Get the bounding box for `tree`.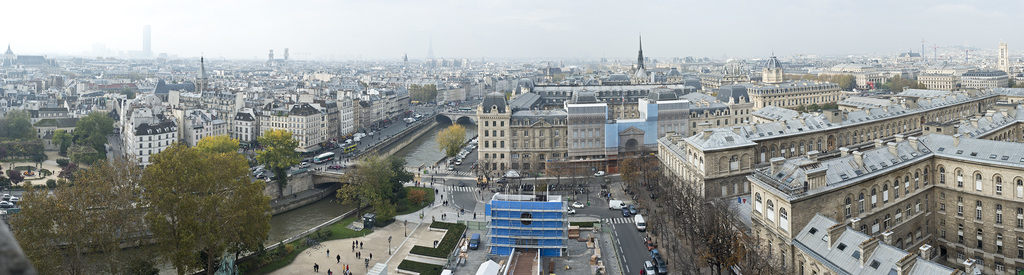
box(139, 148, 191, 274).
